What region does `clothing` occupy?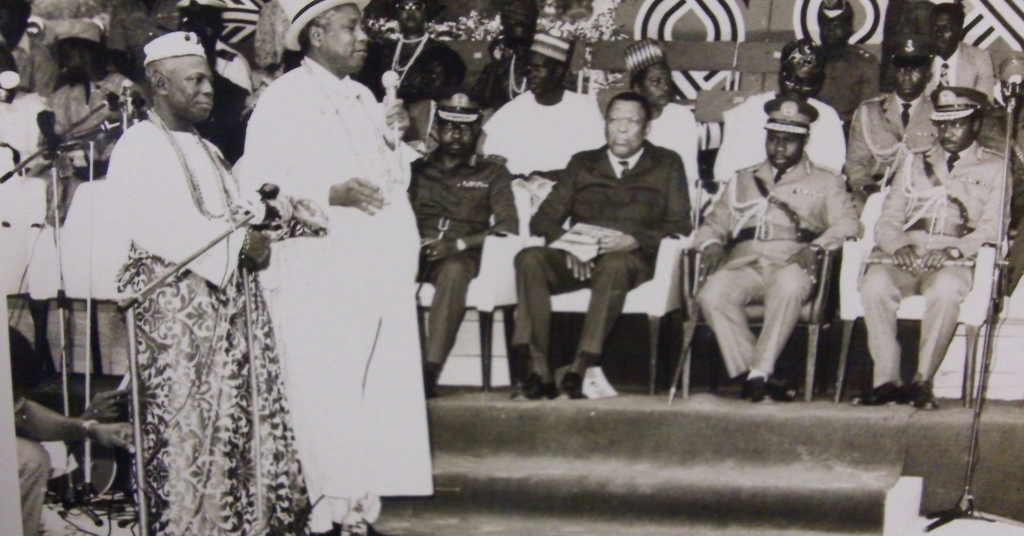
region(217, 42, 457, 535).
